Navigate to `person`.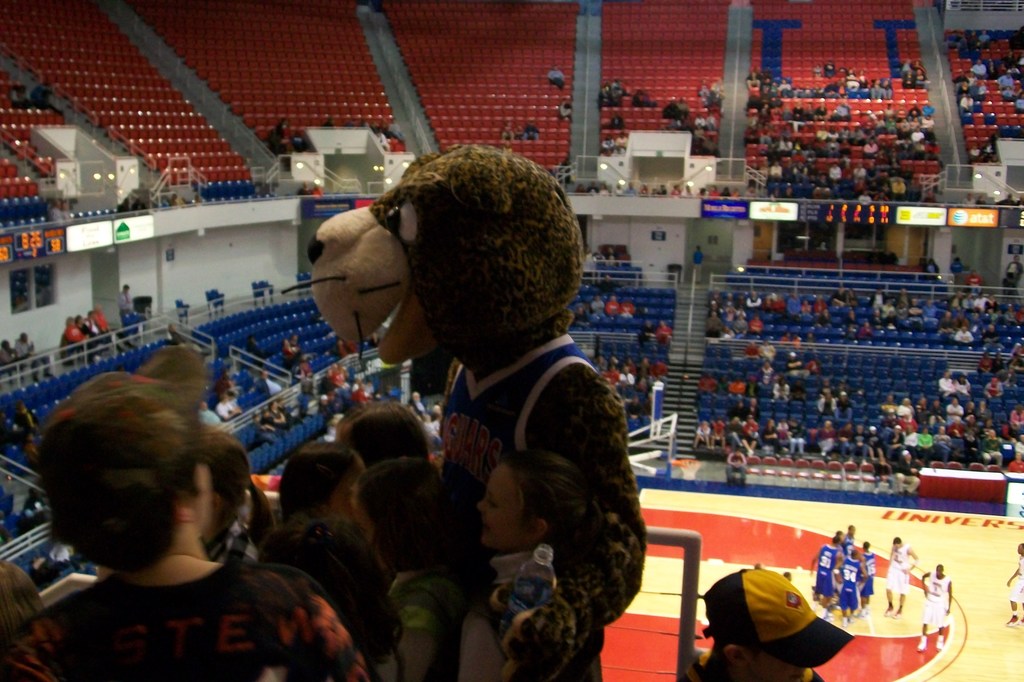
Navigation target: box(842, 521, 855, 554).
